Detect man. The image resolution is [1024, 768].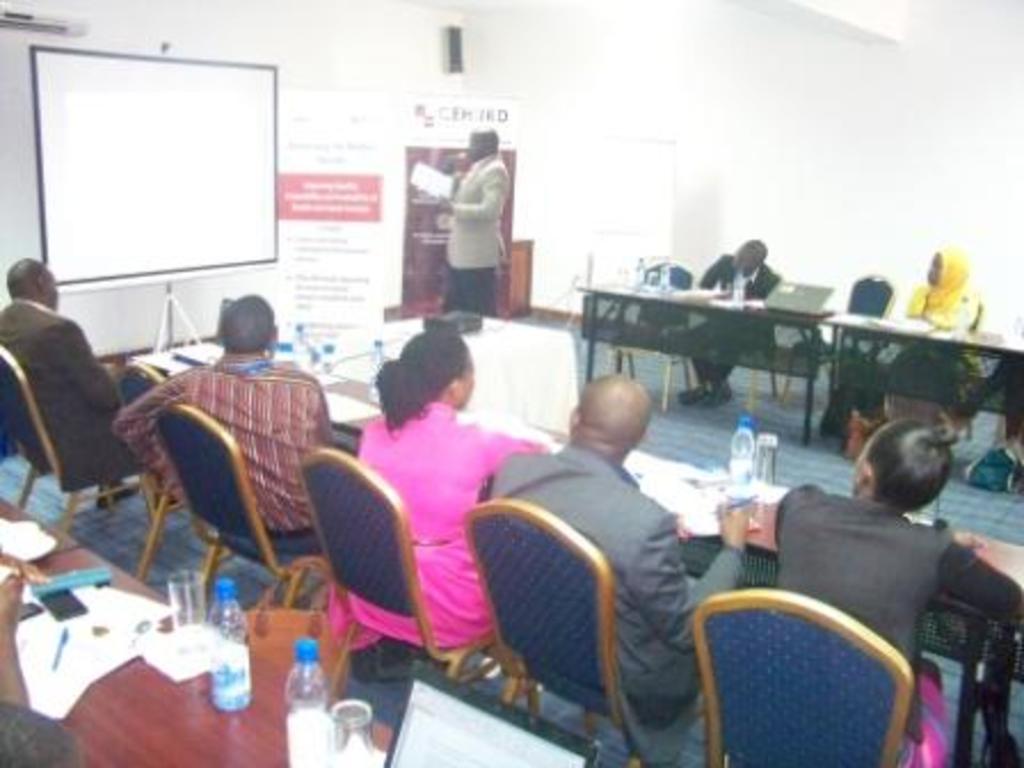
bbox=(697, 240, 777, 405).
